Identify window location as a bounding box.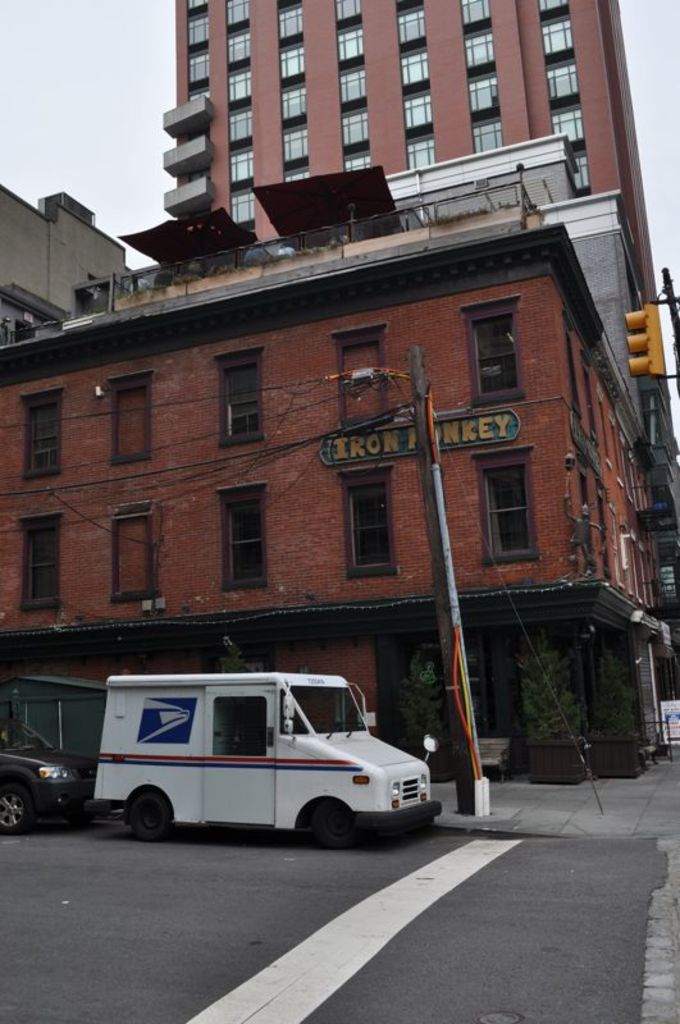
Rect(336, 104, 371, 148).
